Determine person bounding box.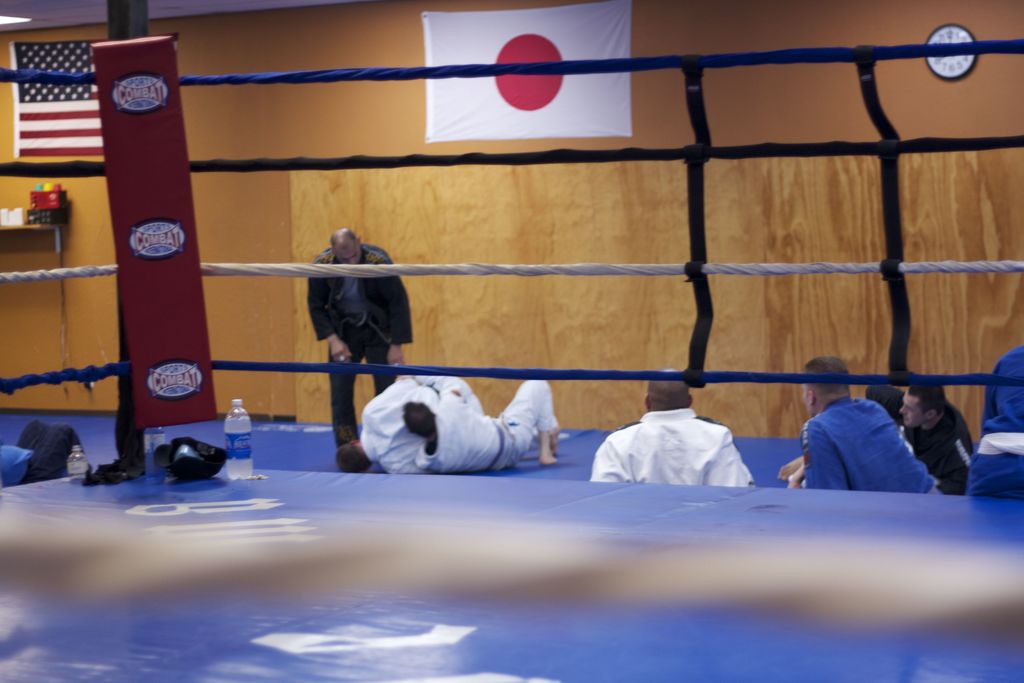
Determined: BBox(403, 373, 559, 470).
